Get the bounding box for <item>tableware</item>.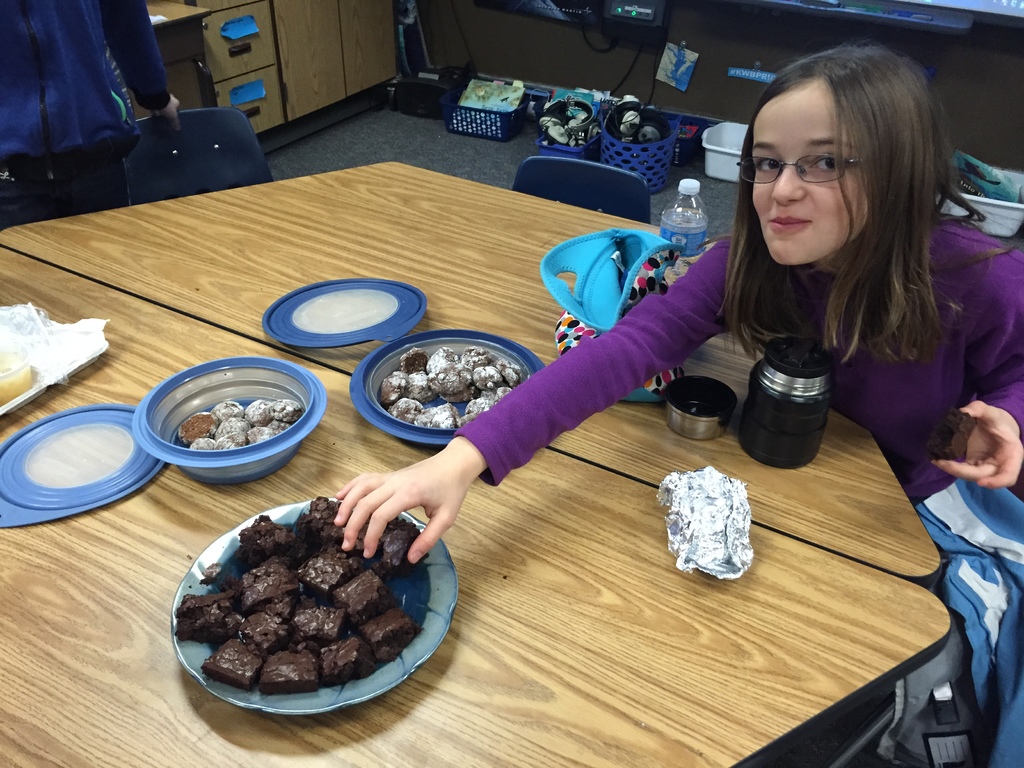
BBox(348, 328, 548, 447).
